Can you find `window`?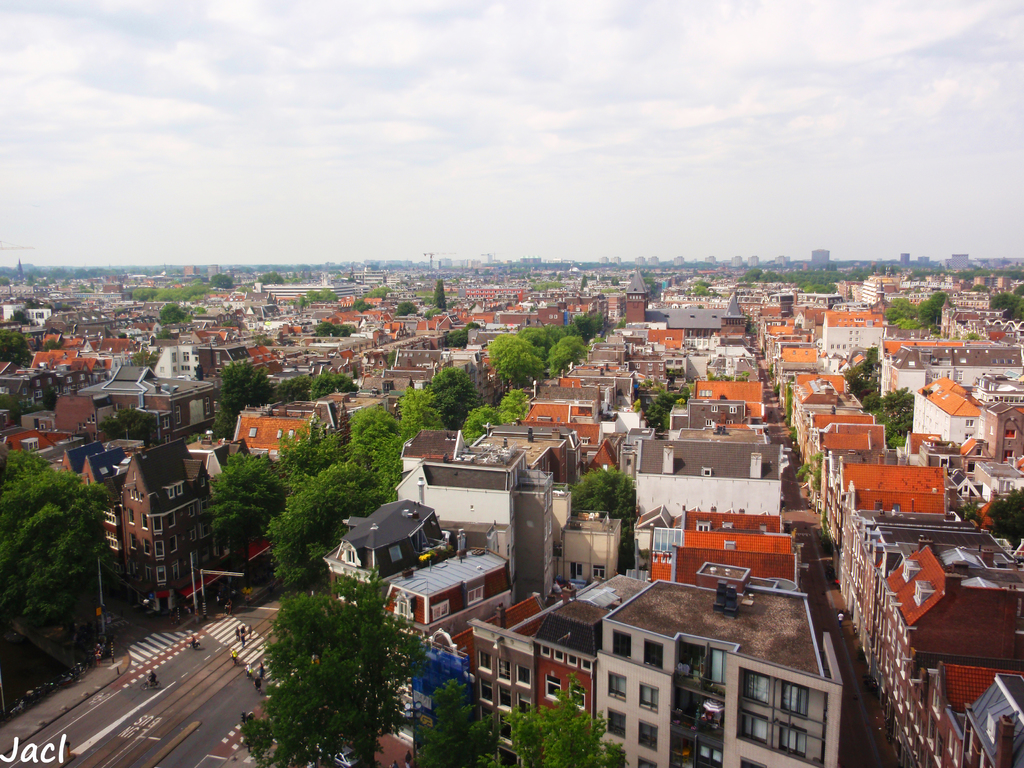
Yes, bounding box: <box>541,645,551,658</box>.
